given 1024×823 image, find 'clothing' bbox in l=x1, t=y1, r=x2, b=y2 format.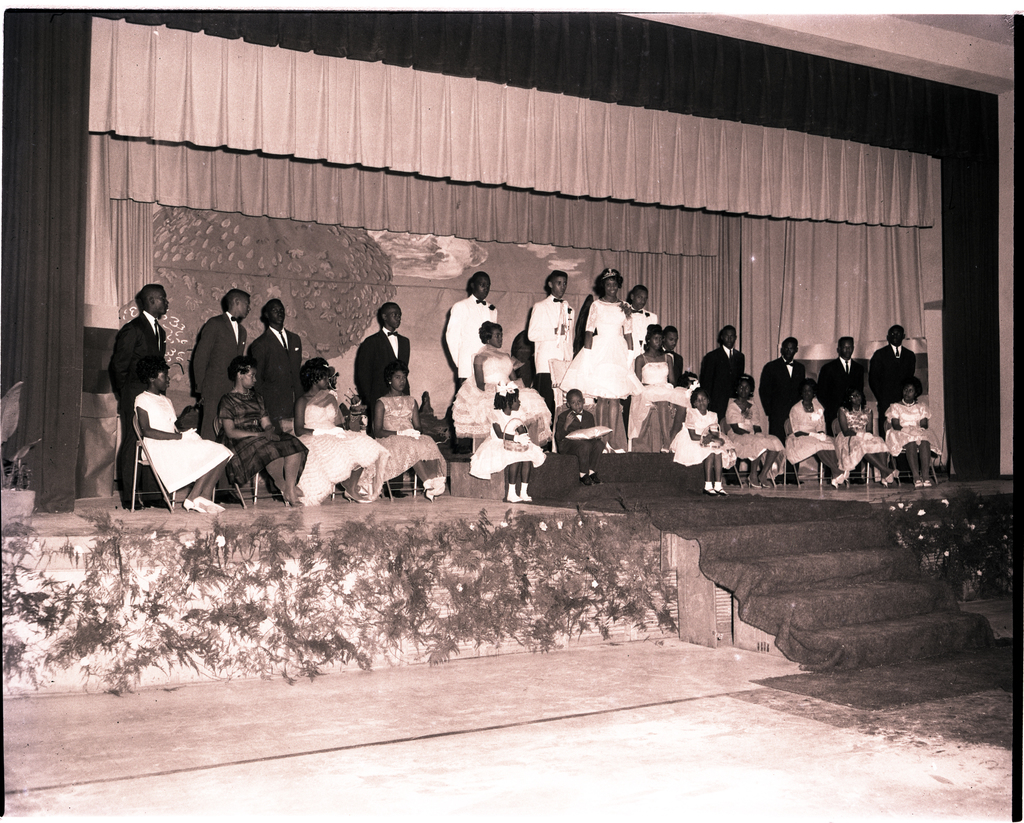
l=132, t=390, r=235, b=495.
